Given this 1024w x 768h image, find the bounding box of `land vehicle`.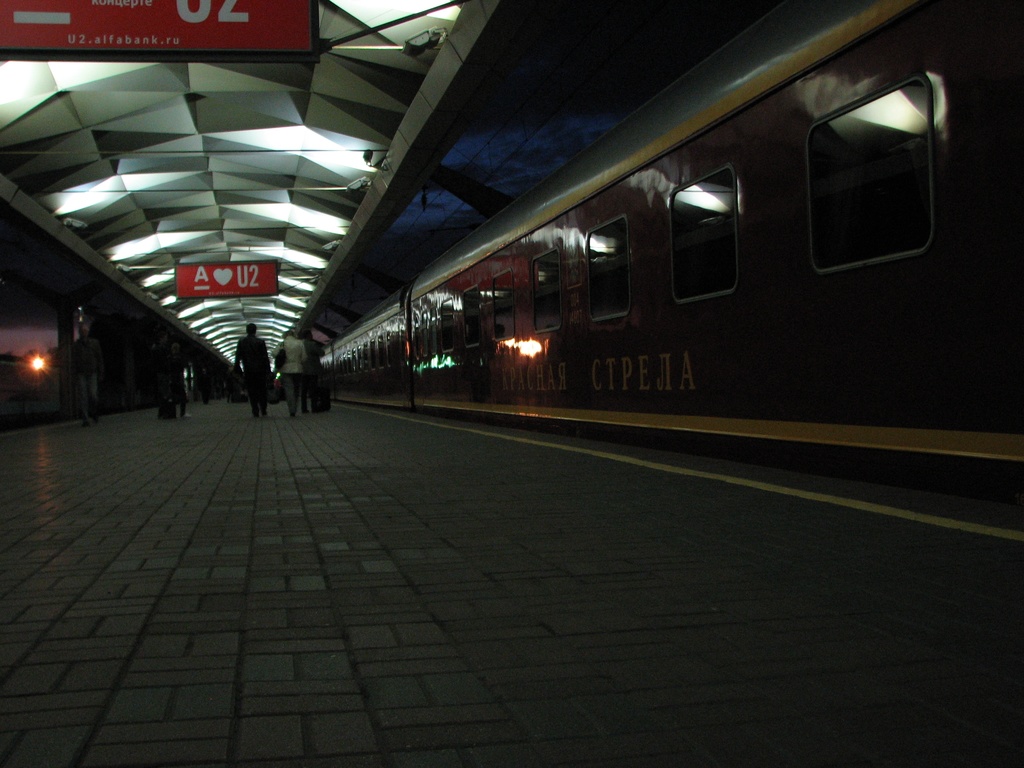
322/0/1023/499.
